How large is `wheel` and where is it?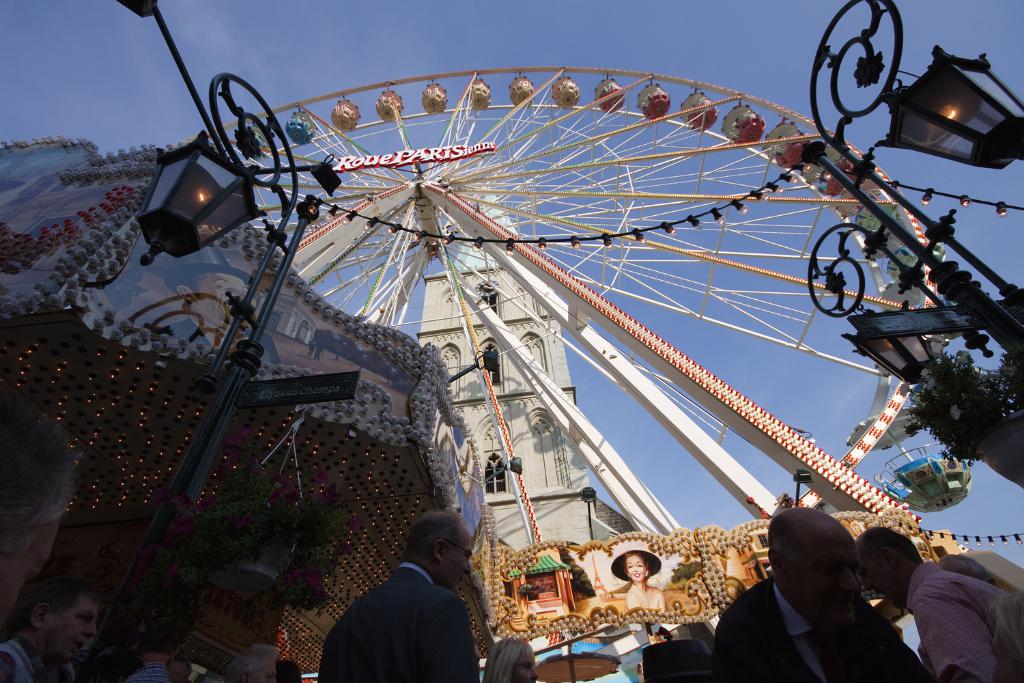
Bounding box: 188/65/949/667.
